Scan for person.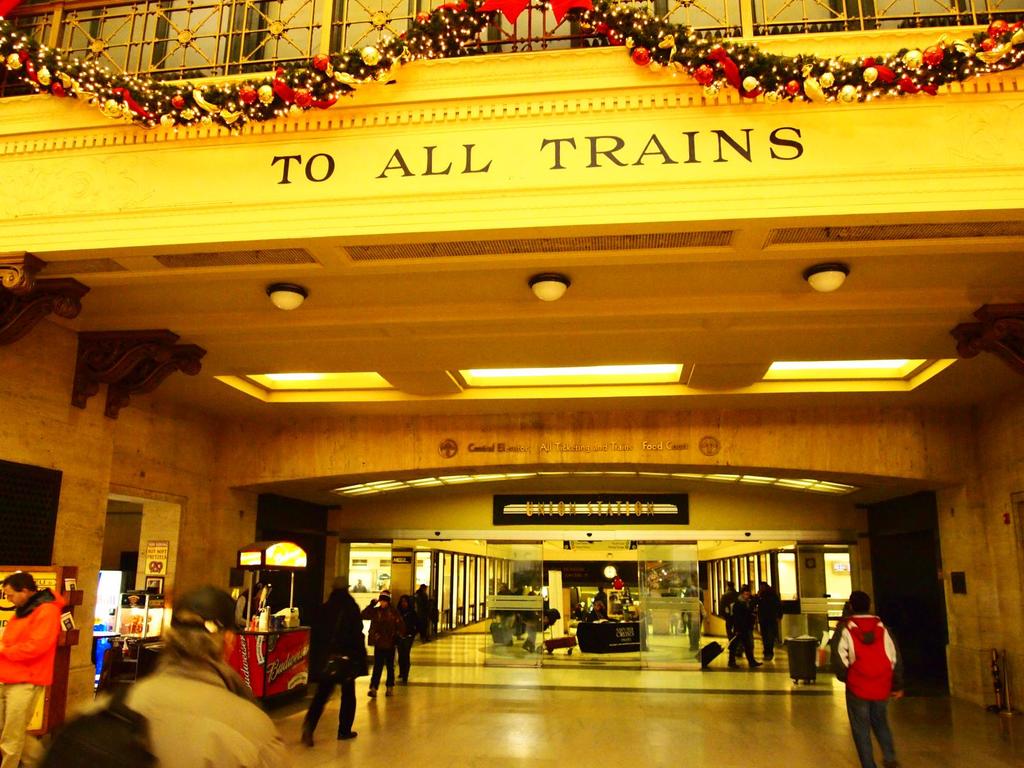
Scan result: x1=721, y1=579, x2=741, y2=653.
